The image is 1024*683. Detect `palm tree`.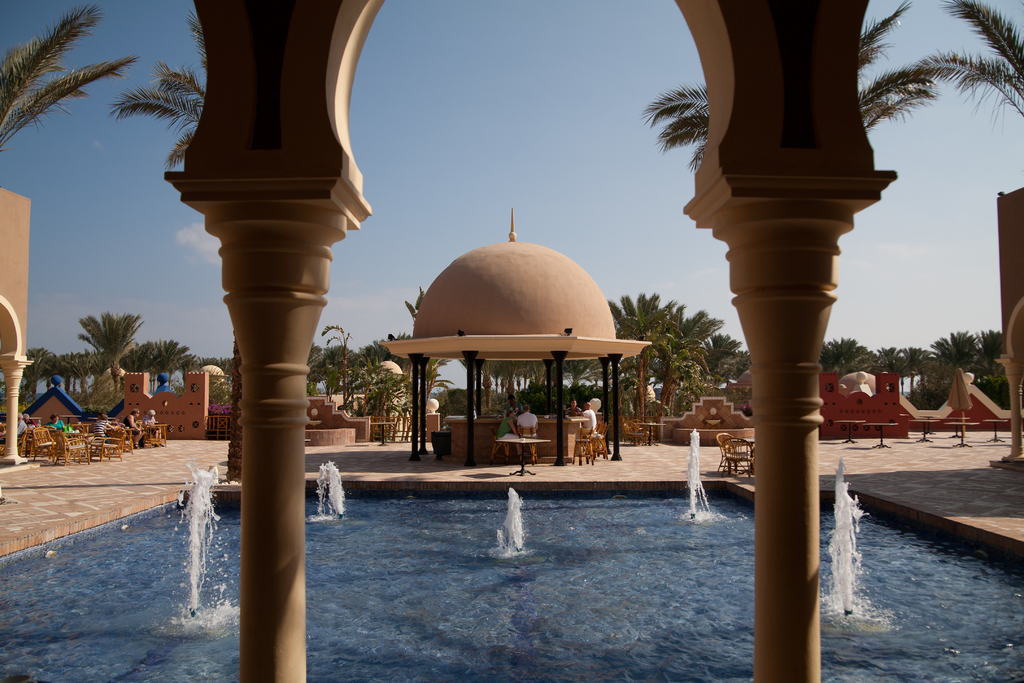
Detection: (left=936, top=323, right=983, bottom=374).
